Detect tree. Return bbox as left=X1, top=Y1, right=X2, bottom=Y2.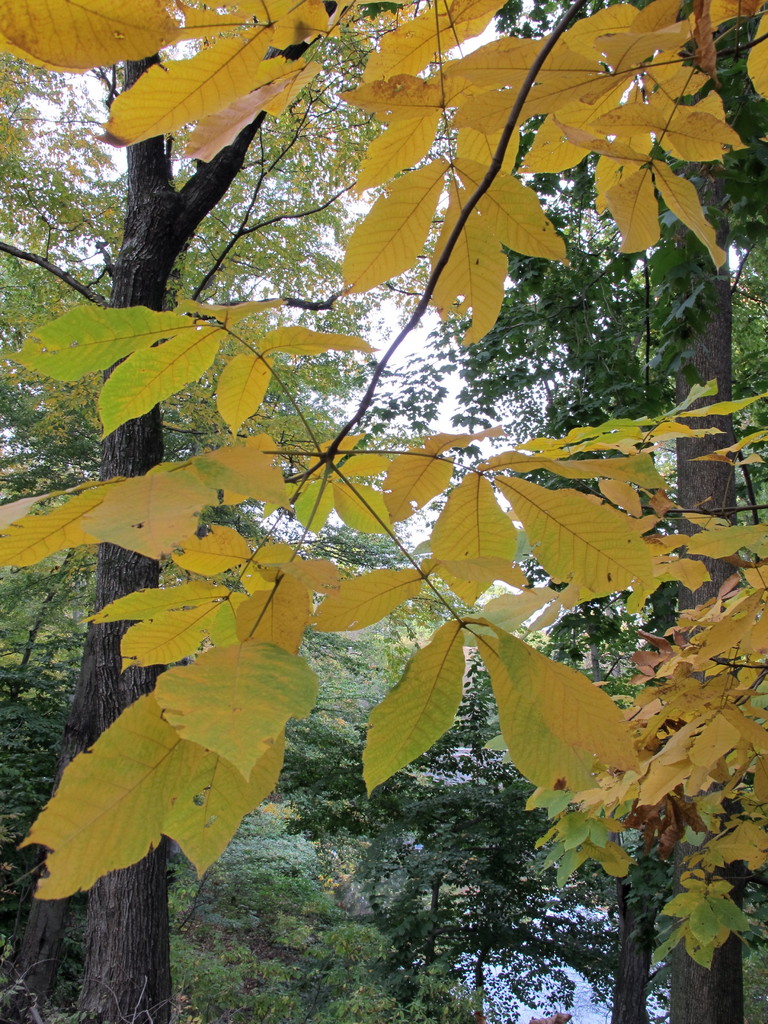
left=186, top=910, right=483, bottom=1023.
